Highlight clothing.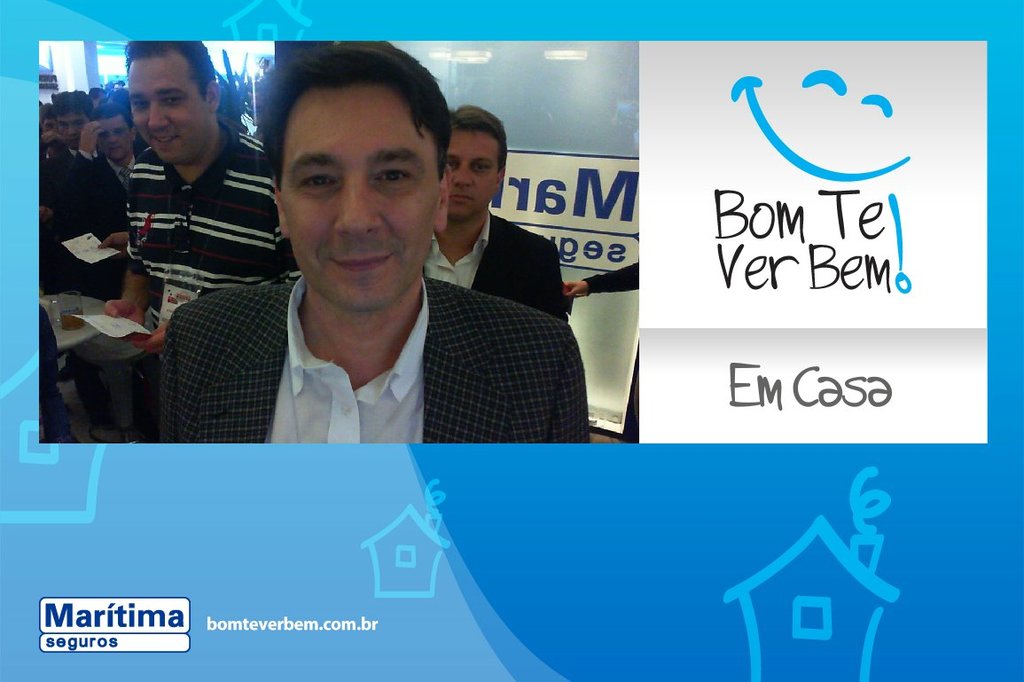
Highlighted region: <region>576, 255, 646, 443</region>.
